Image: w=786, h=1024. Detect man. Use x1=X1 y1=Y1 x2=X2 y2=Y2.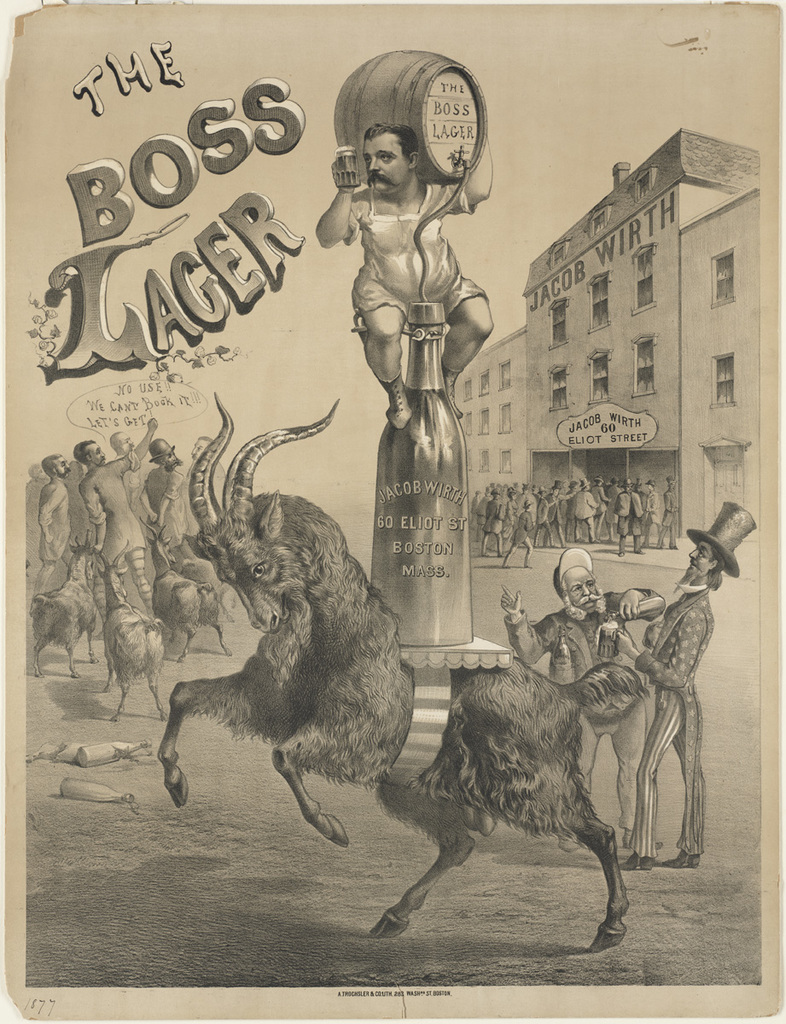
x1=84 y1=420 x2=155 y2=611.
